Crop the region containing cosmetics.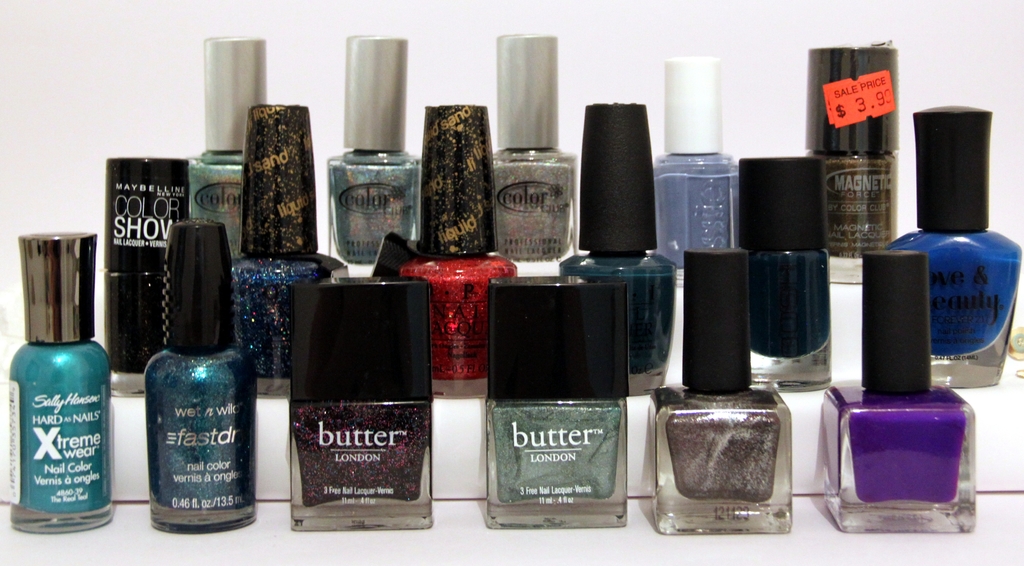
Crop region: 288/275/431/533.
